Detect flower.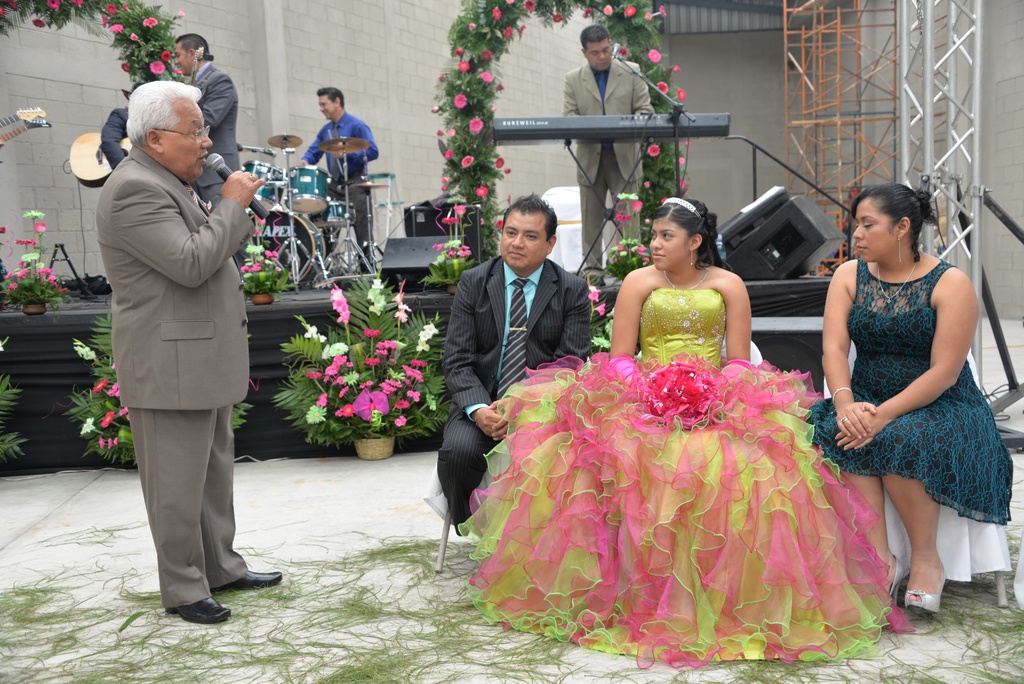
Detected at crop(502, 24, 515, 40).
